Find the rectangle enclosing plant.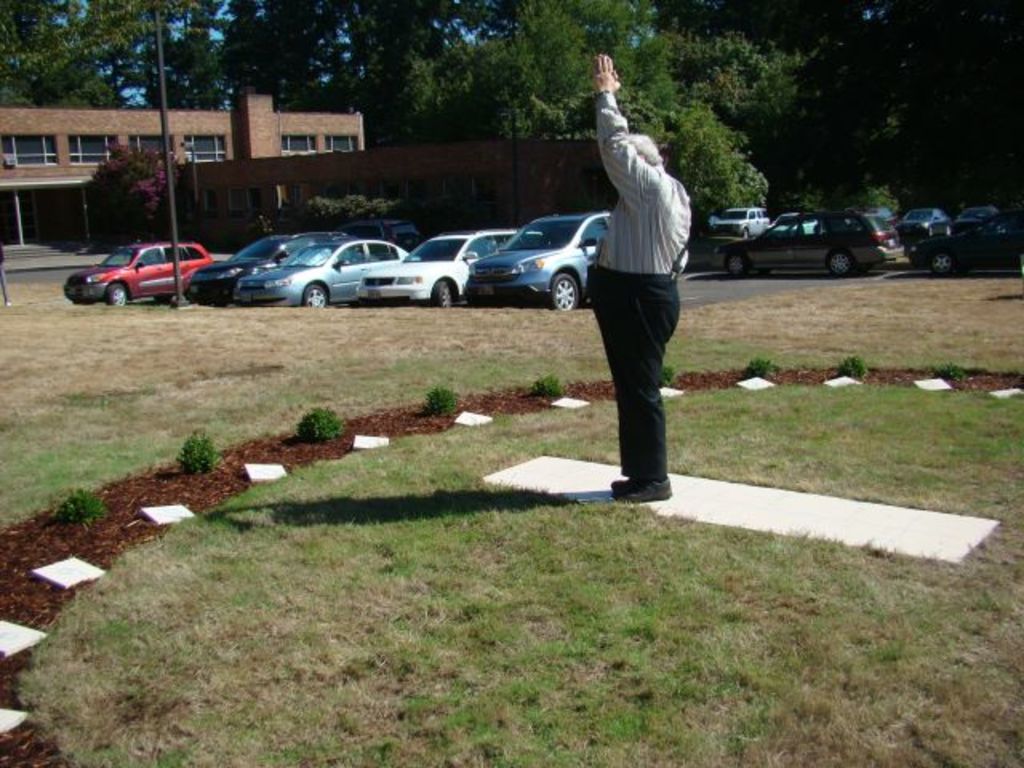
834:354:874:381.
